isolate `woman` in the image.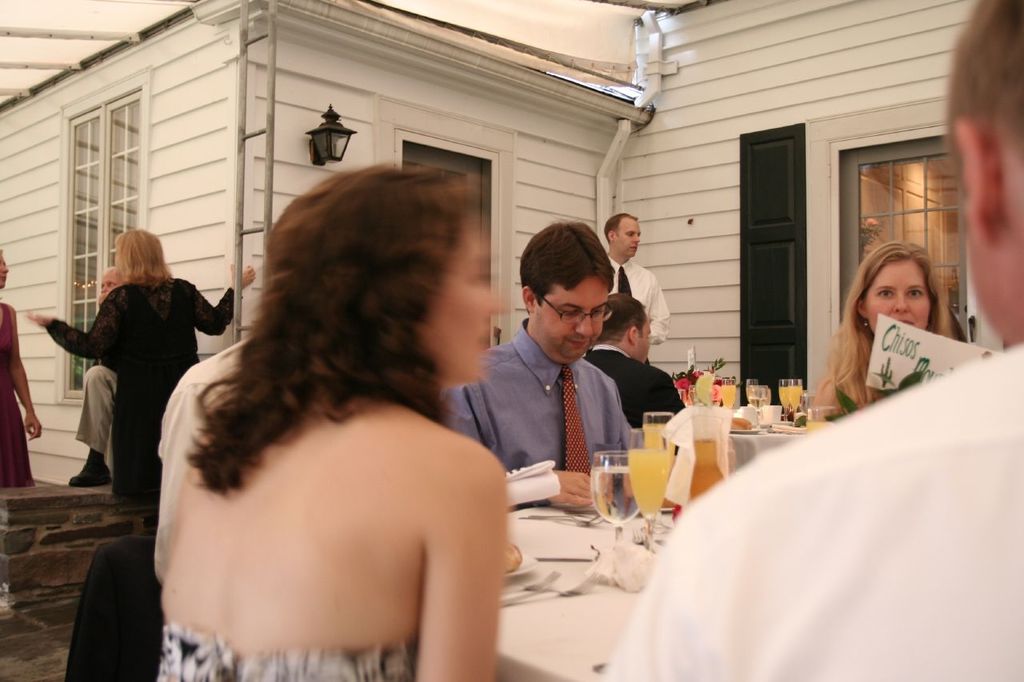
Isolated region: rect(806, 238, 985, 423).
